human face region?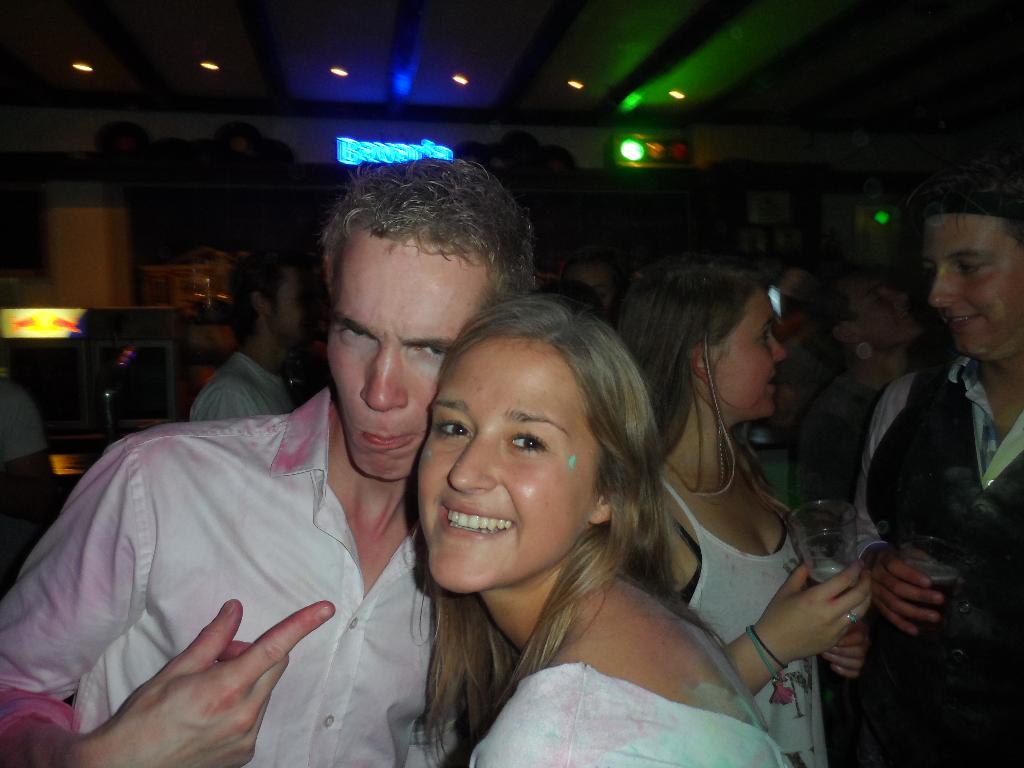
BBox(413, 340, 611, 597)
